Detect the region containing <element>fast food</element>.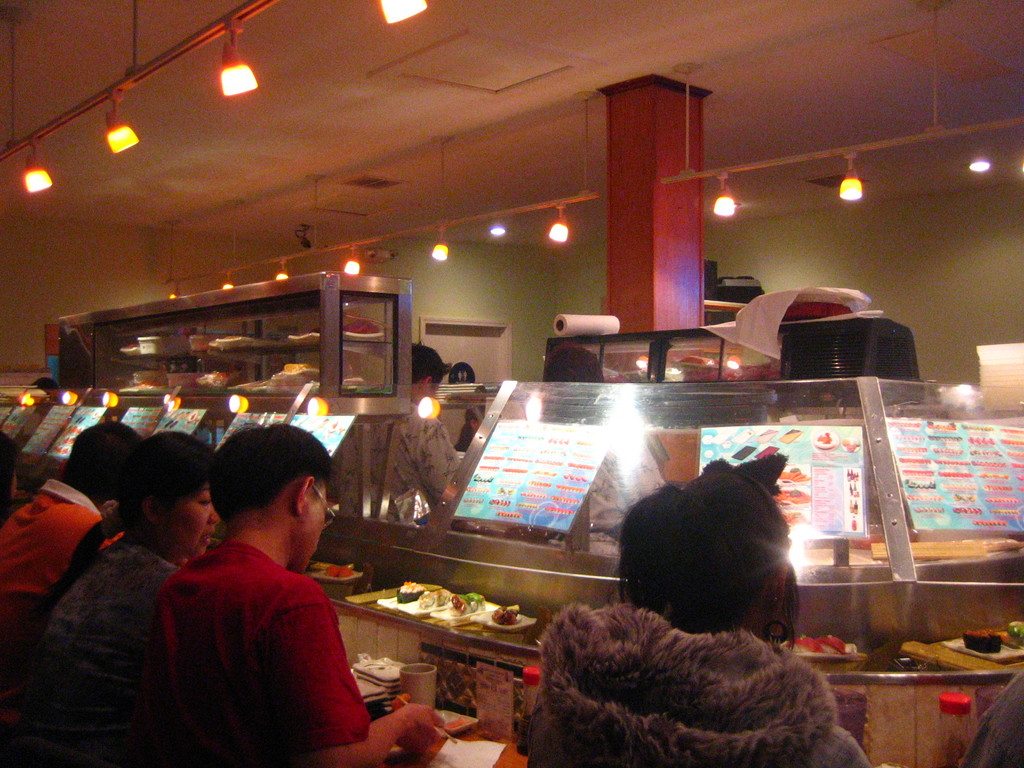
[x1=495, y1=608, x2=524, y2=625].
